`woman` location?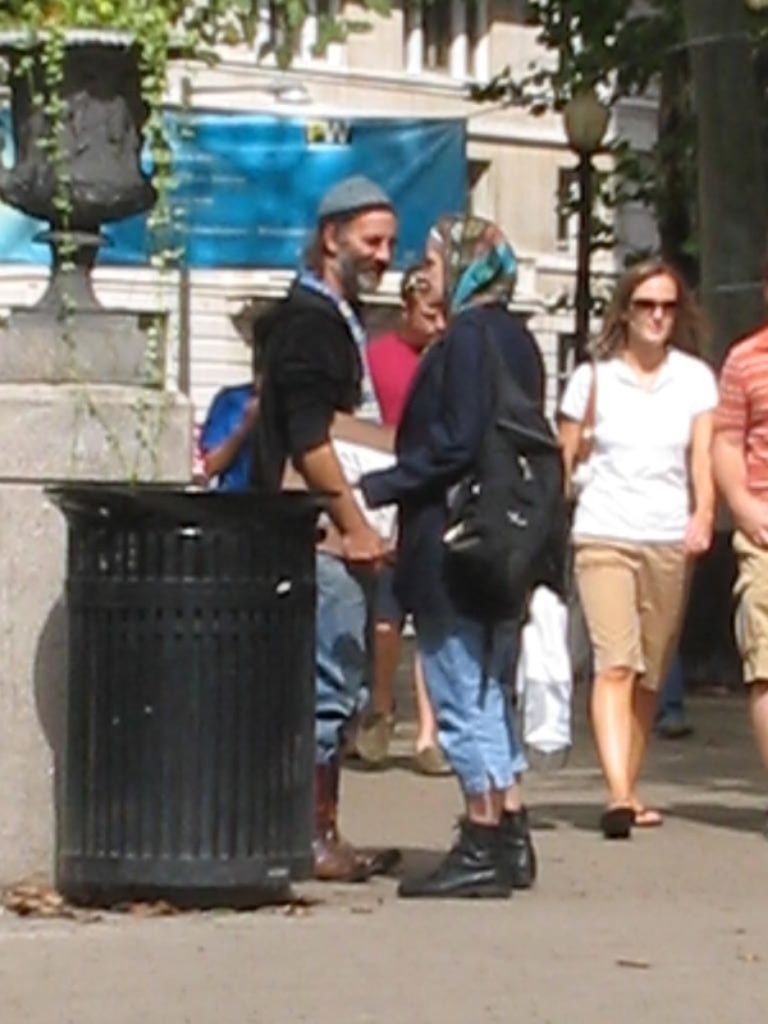
358 205 580 909
